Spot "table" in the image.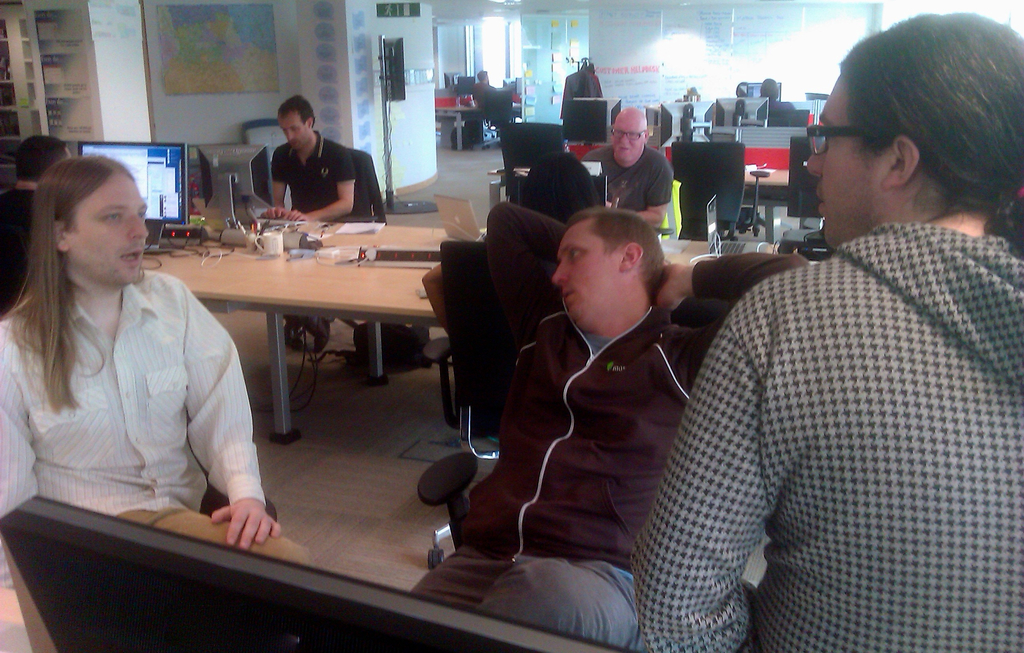
"table" found at 120,198,506,450.
